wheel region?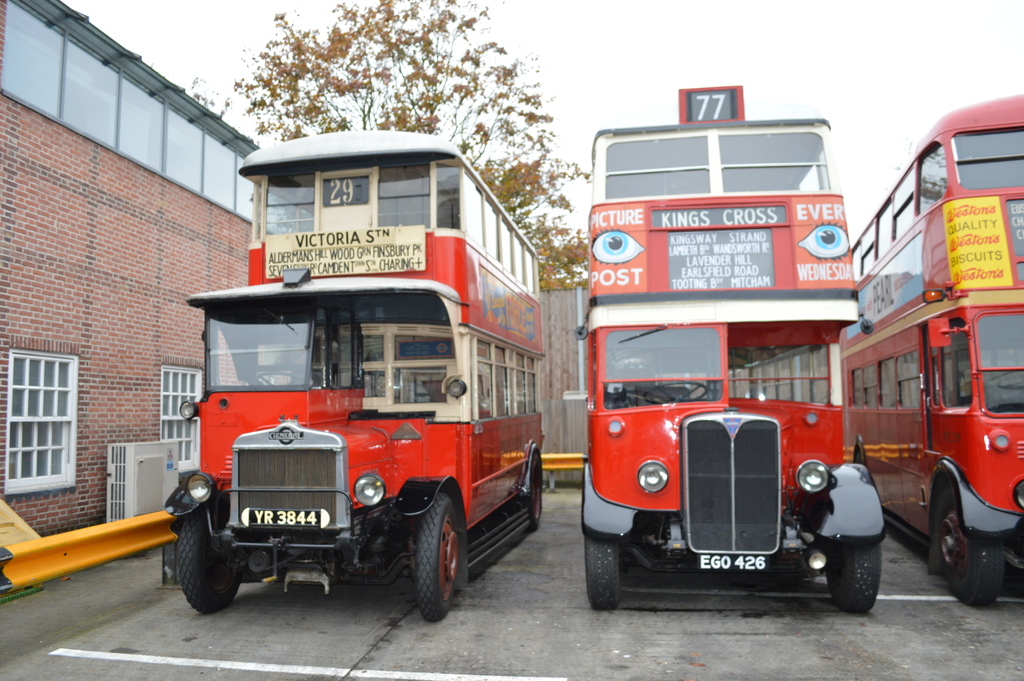
{"left": 828, "top": 534, "right": 885, "bottom": 612}
